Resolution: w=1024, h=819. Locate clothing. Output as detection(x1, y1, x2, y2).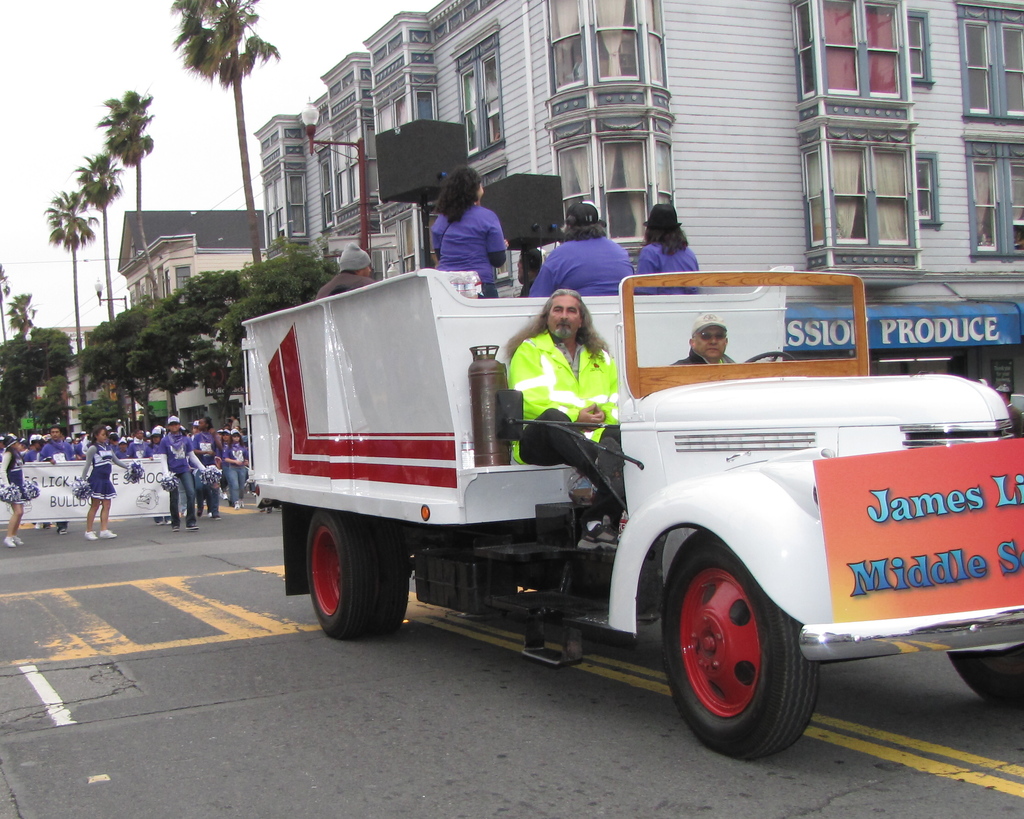
detection(520, 328, 639, 527).
